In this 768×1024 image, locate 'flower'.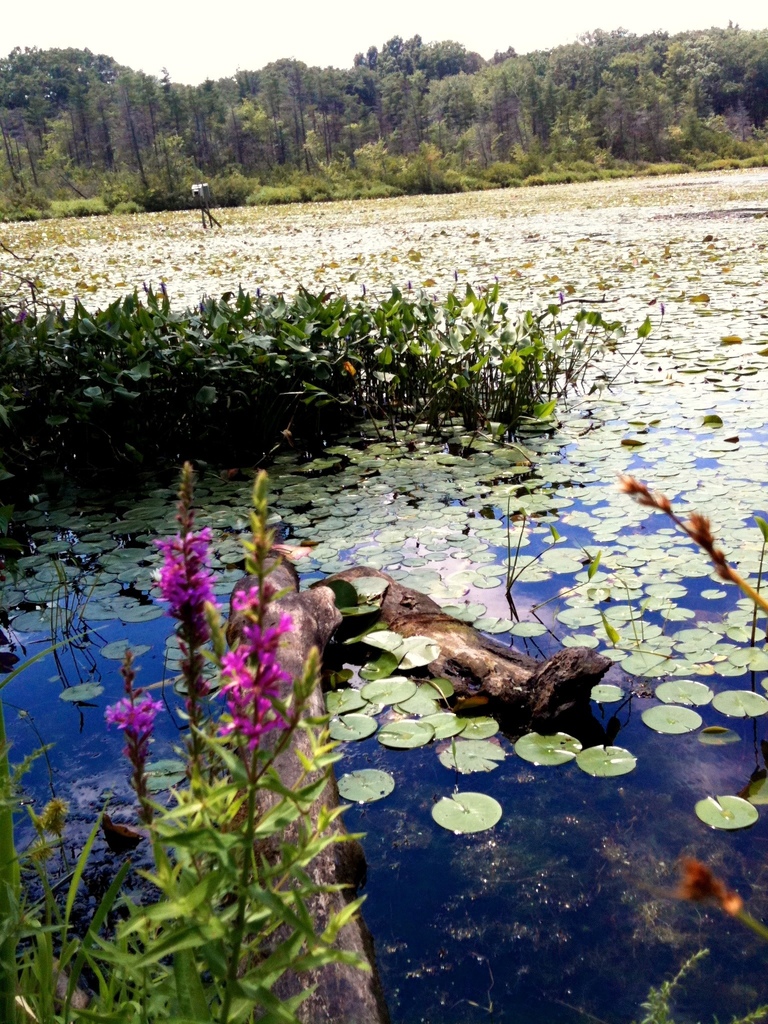
Bounding box: box=[234, 600, 302, 740].
